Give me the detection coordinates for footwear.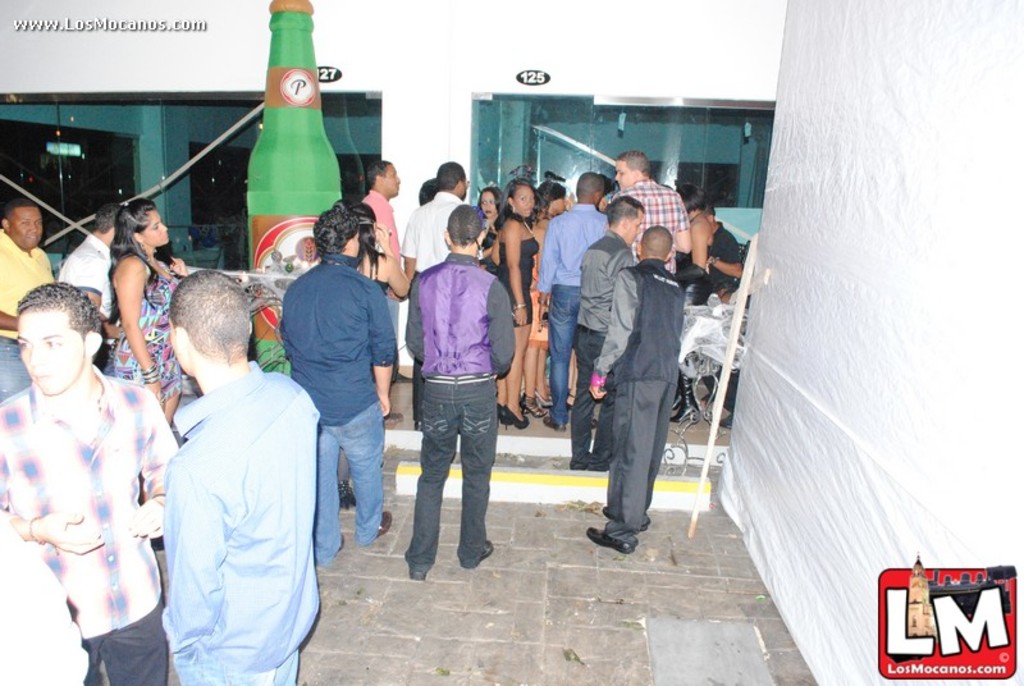
select_region(380, 511, 392, 535).
